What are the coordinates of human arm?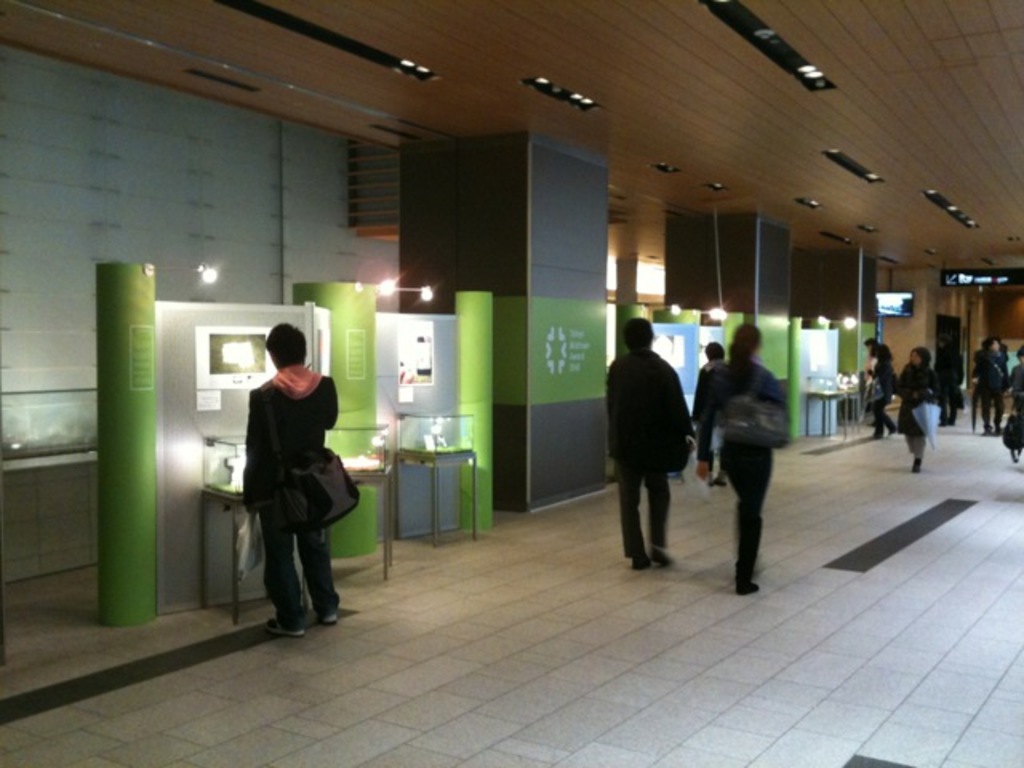
locate(696, 368, 715, 482).
